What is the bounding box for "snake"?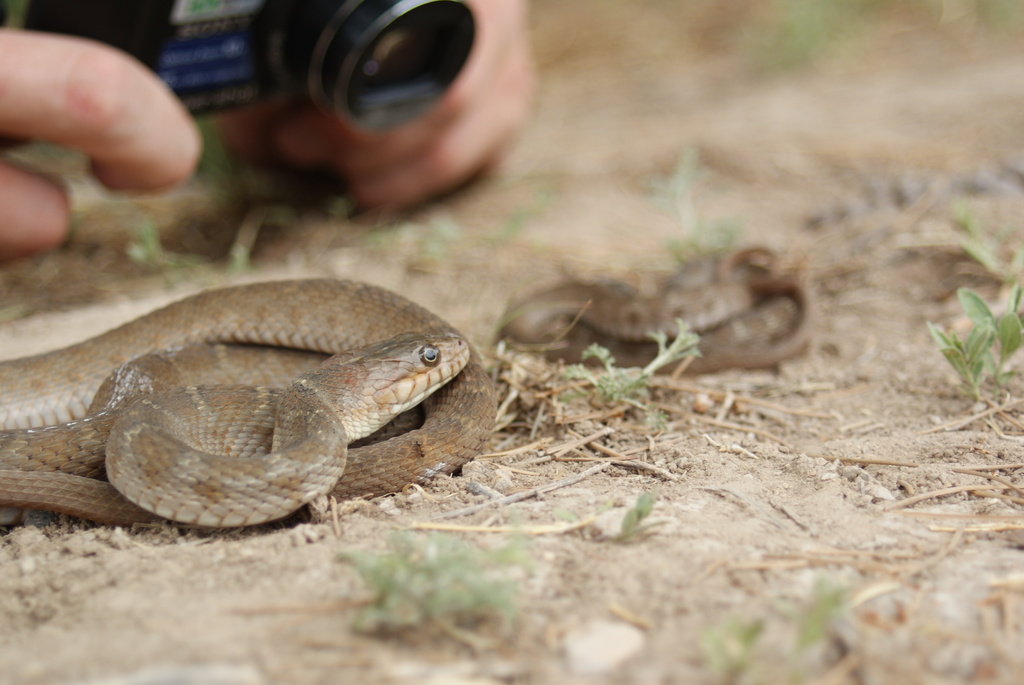
(0,282,503,528).
